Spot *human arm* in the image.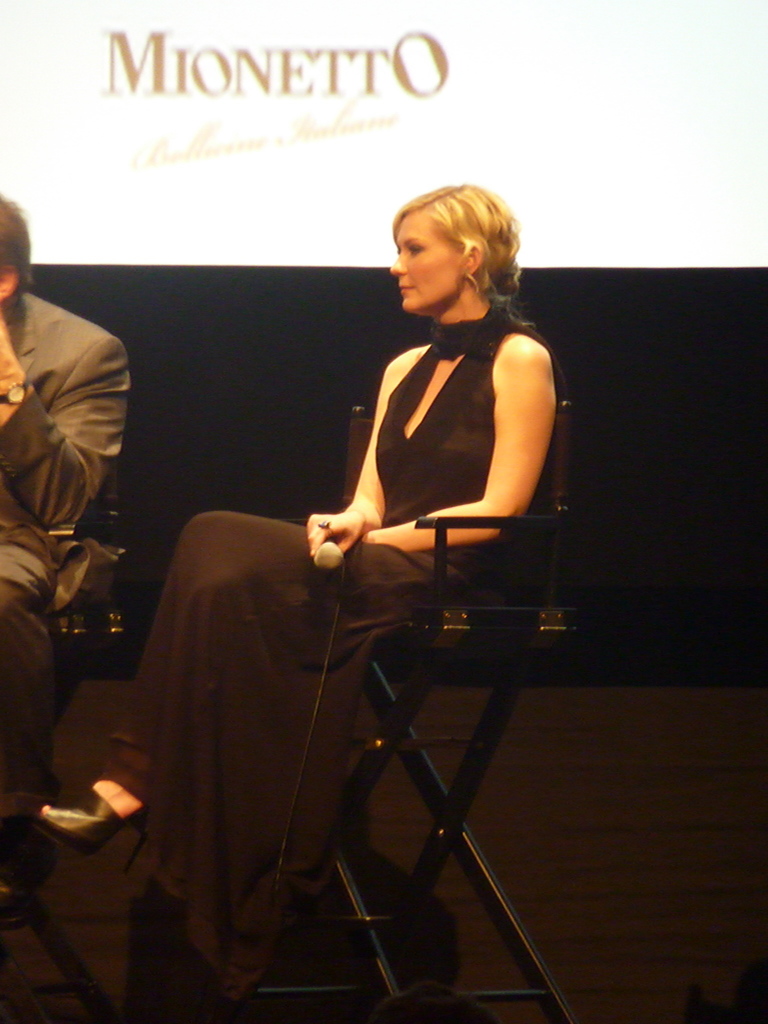
*human arm* found at pyautogui.locateOnScreen(364, 339, 554, 553).
